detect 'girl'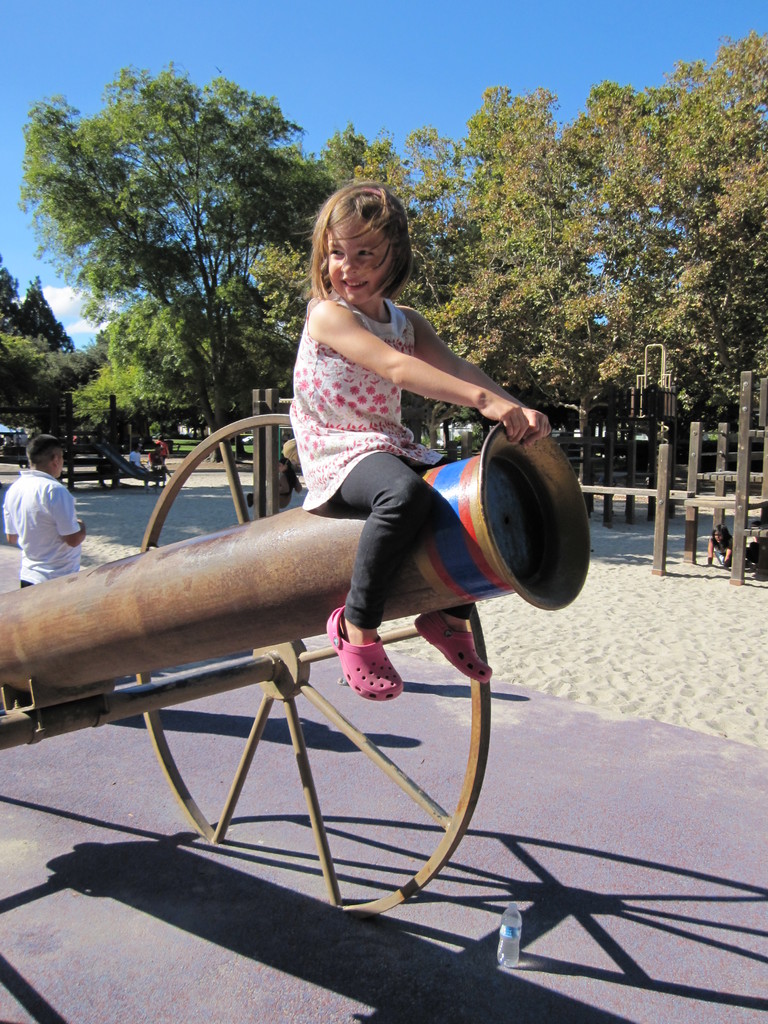
x1=156, y1=436, x2=172, y2=458
